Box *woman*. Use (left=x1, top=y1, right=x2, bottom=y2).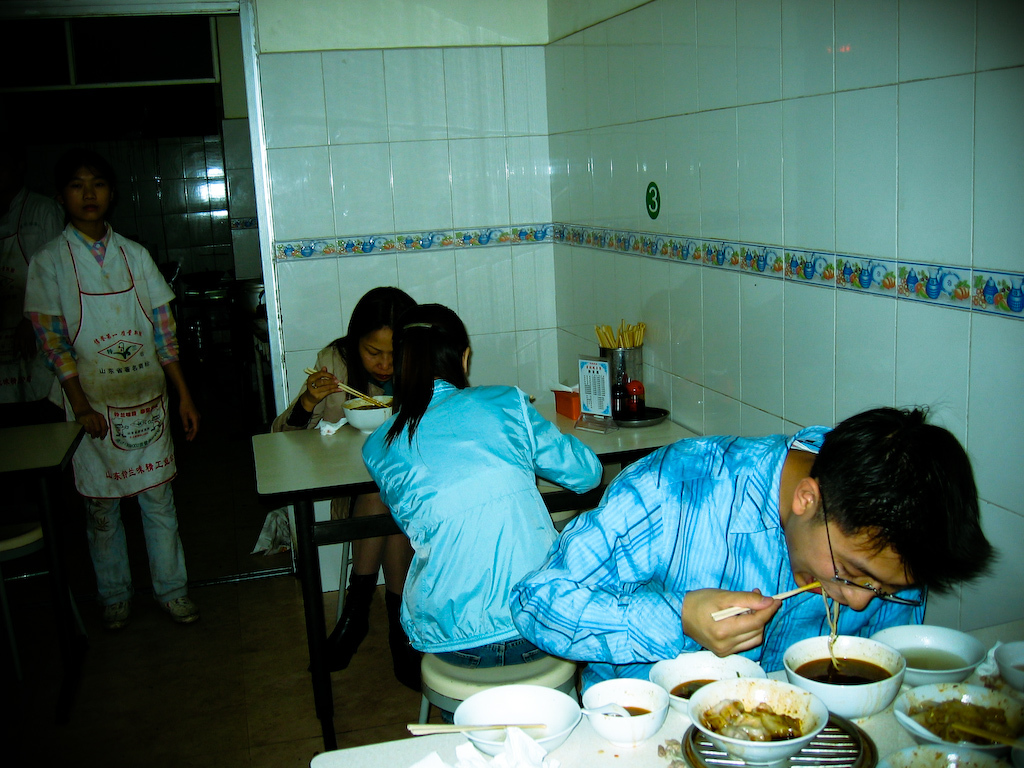
(left=261, top=288, right=439, bottom=721).
